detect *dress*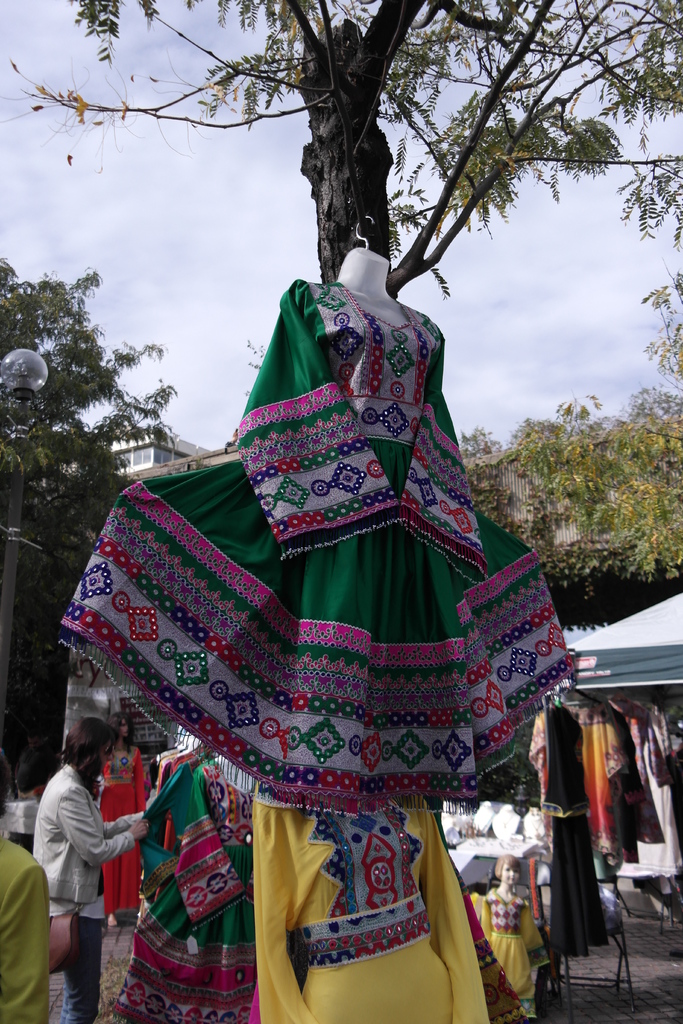
rect(110, 760, 261, 1023)
